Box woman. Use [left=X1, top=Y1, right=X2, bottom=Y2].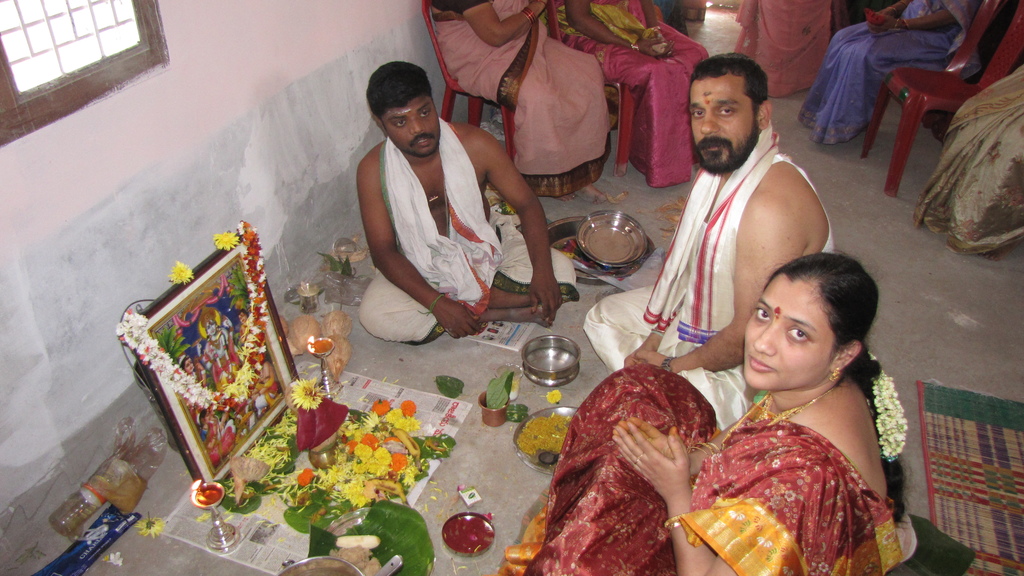
[left=429, top=0, right=616, bottom=206].
